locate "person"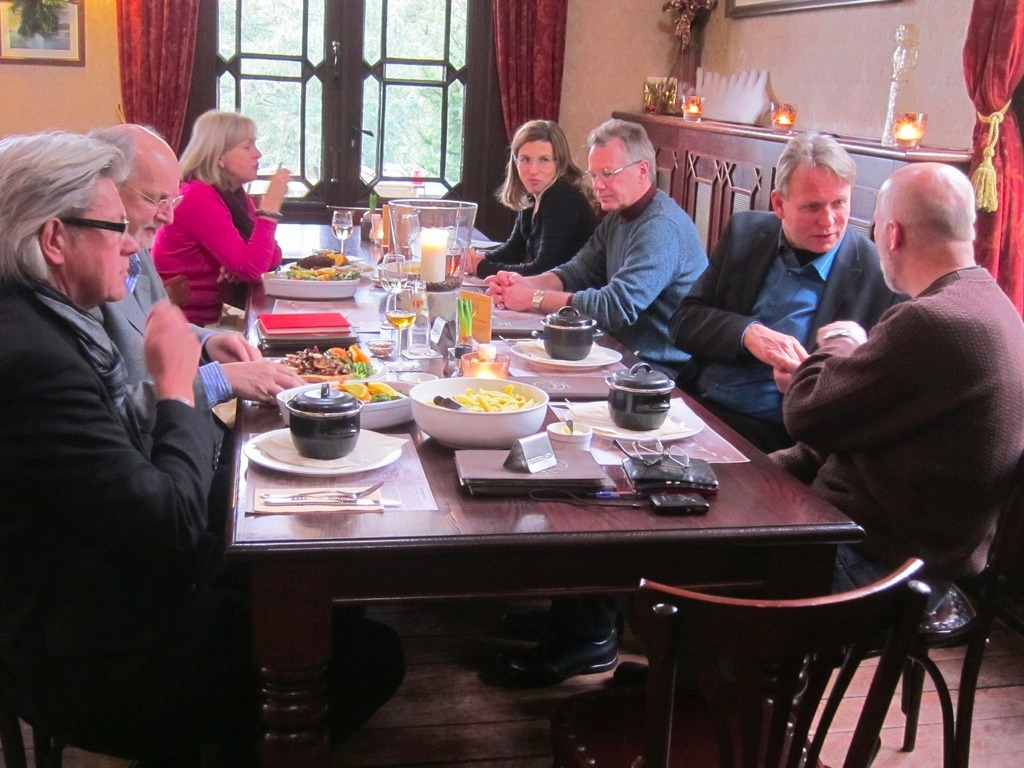
rect(0, 132, 407, 767)
